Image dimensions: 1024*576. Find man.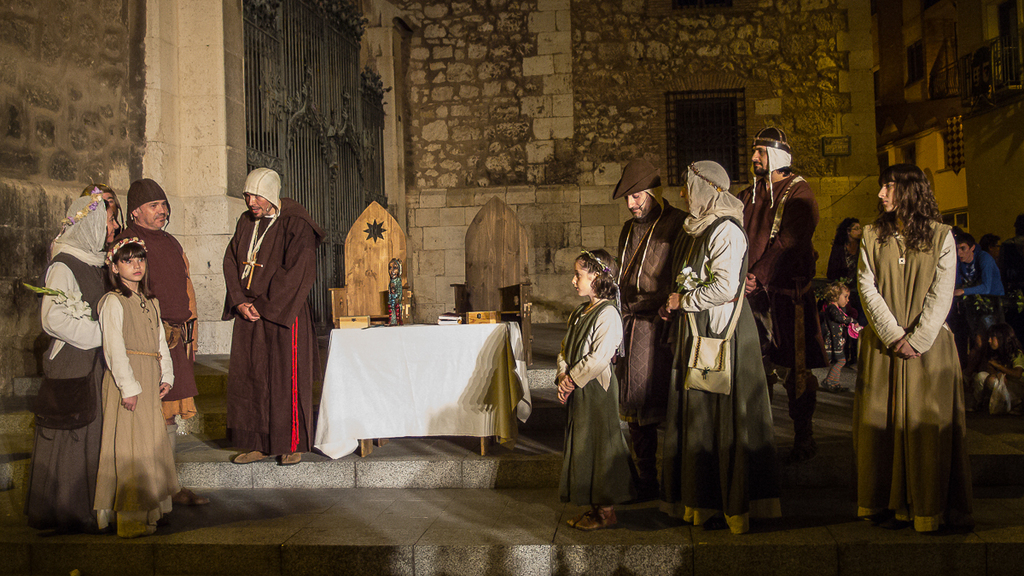
rect(951, 229, 1009, 306).
